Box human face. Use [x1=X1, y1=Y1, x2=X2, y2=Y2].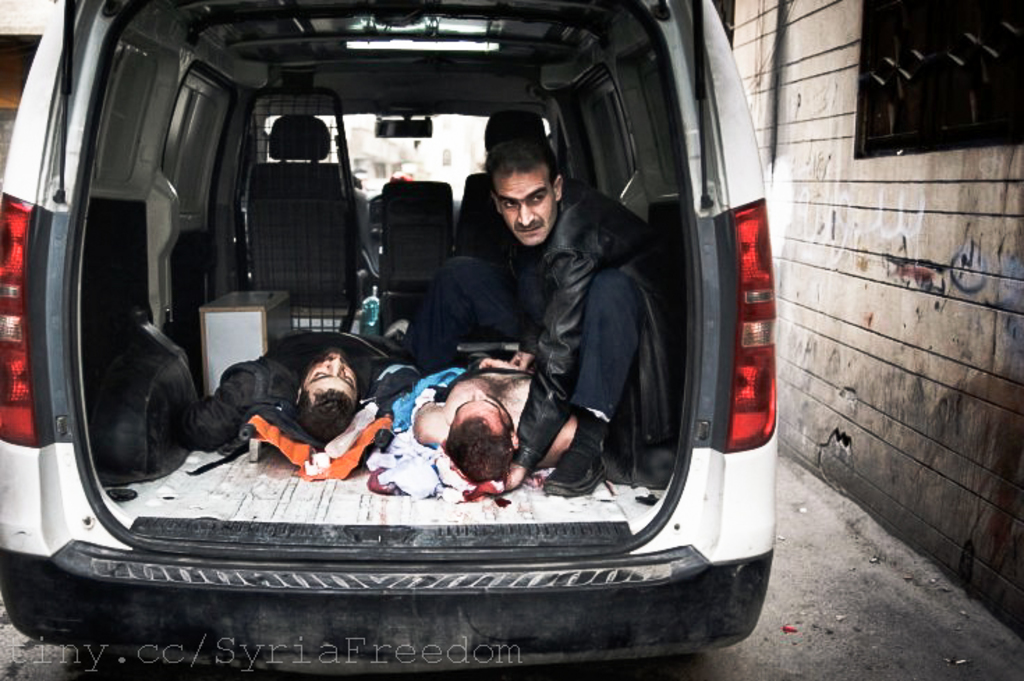
[x1=453, y1=384, x2=513, y2=423].
